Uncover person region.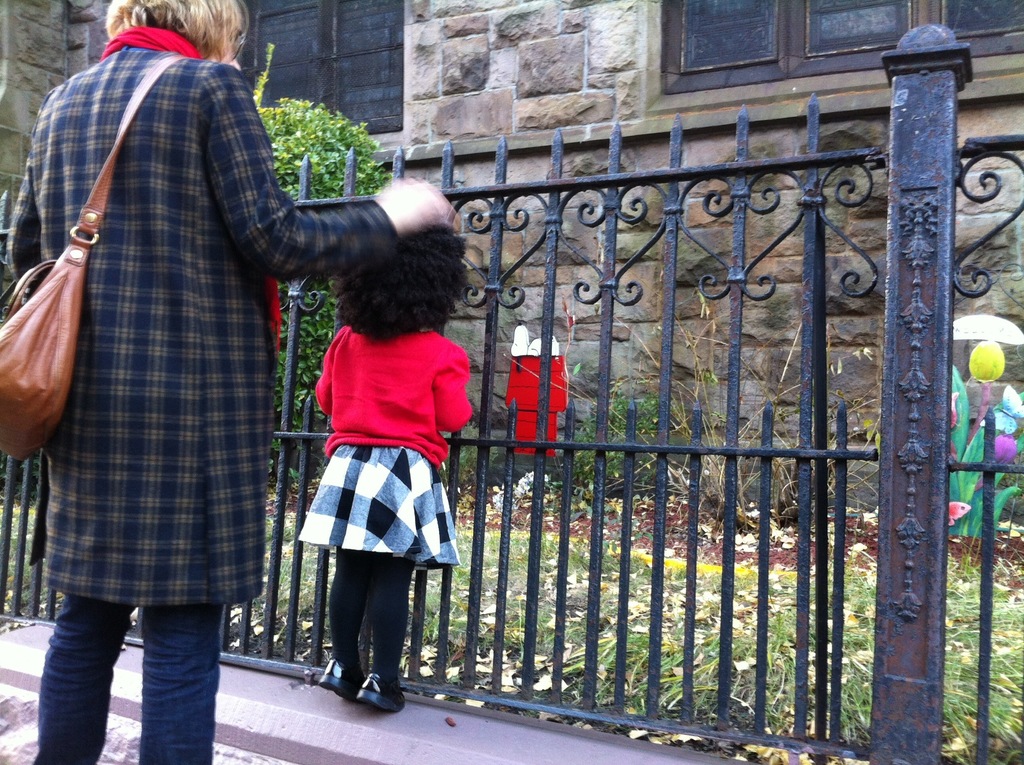
Uncovered: [x1=298, y1=221, x2=484, y2=716].
